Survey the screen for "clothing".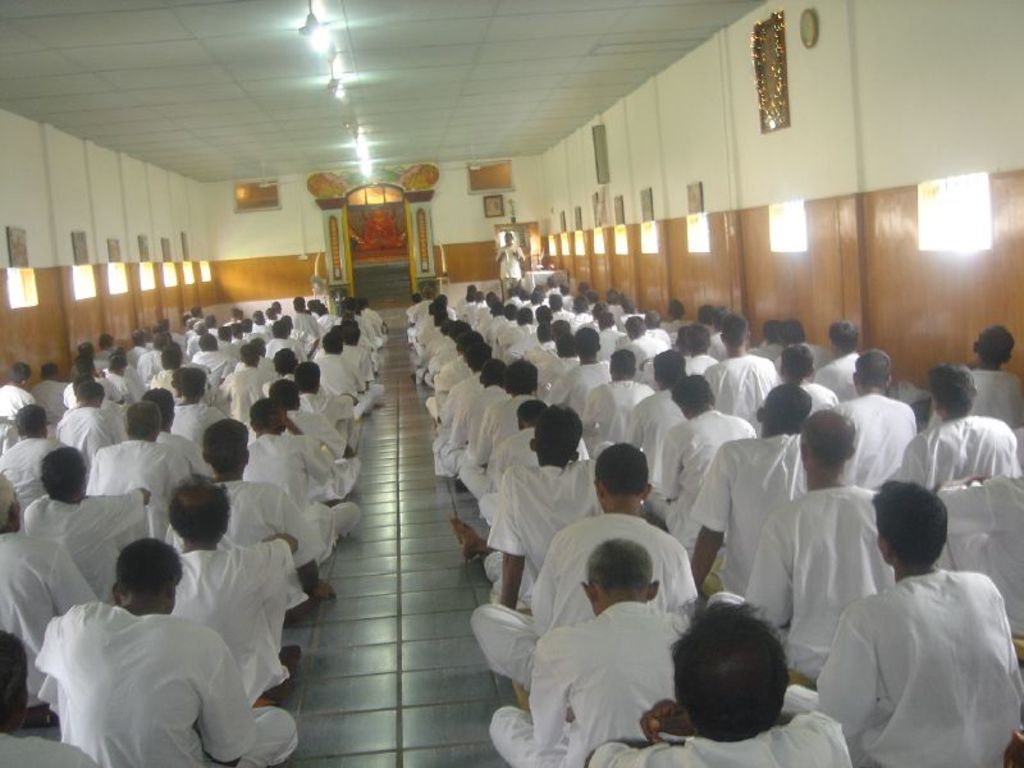
Survey found: [512, 328, 544, 358].
